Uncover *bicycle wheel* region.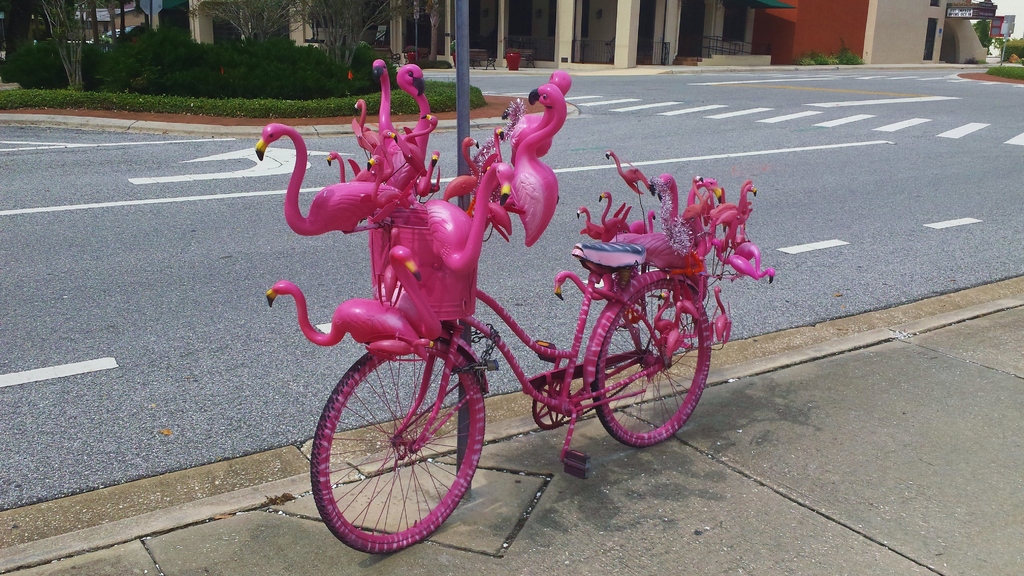
Uncovered: 595/280/712/449.
